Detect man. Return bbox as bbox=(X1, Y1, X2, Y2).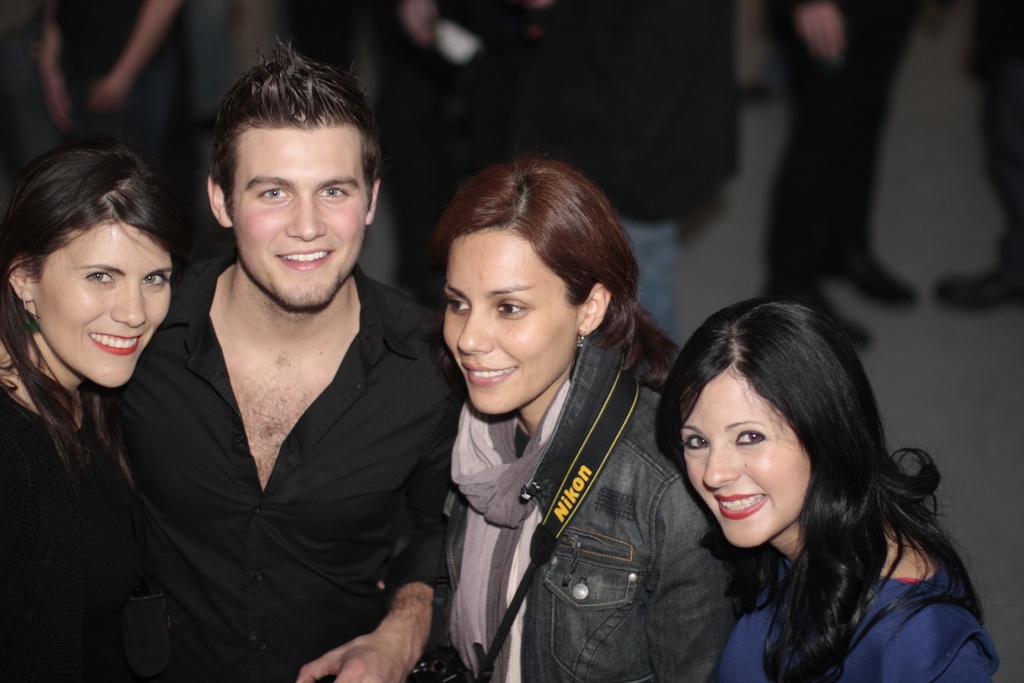
bbox=(54, 31, 469, 682).
